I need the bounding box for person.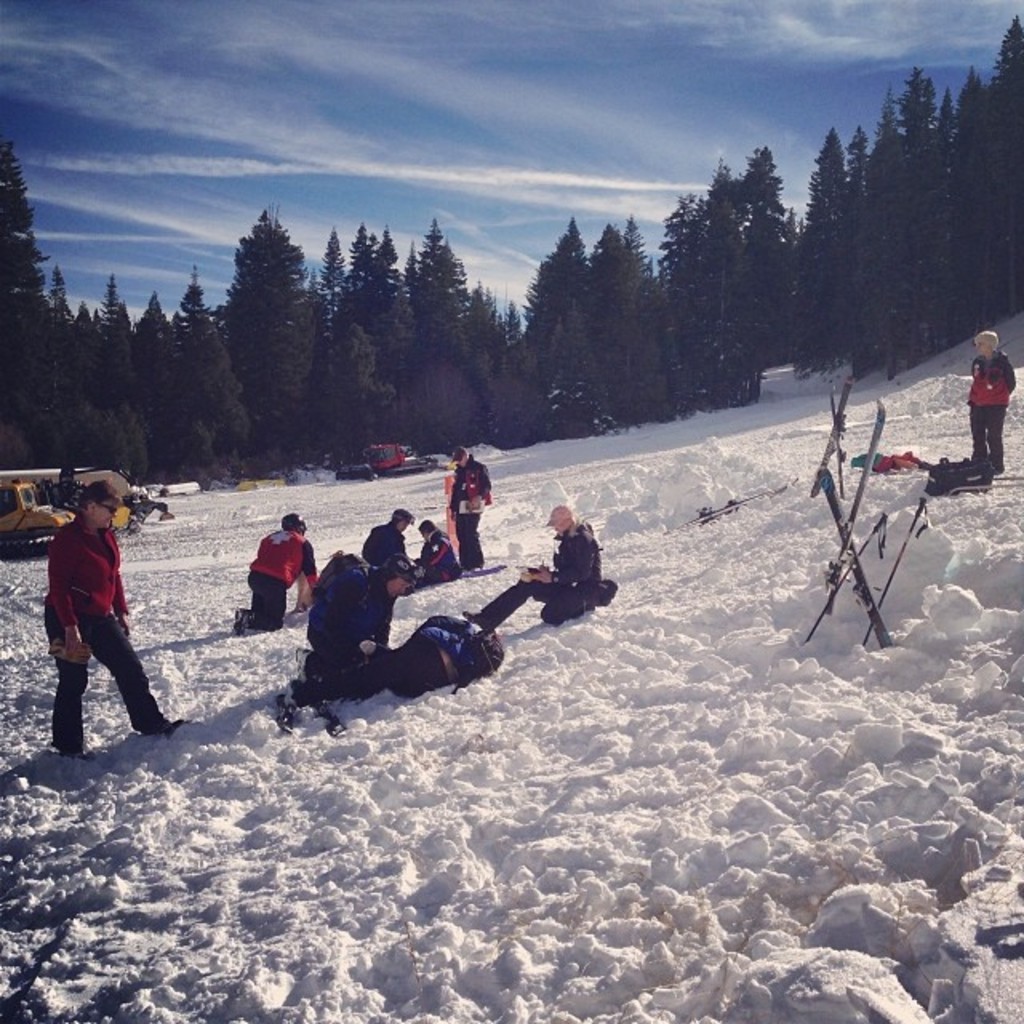
Here it is: rect(26, 453, 150, 763).
